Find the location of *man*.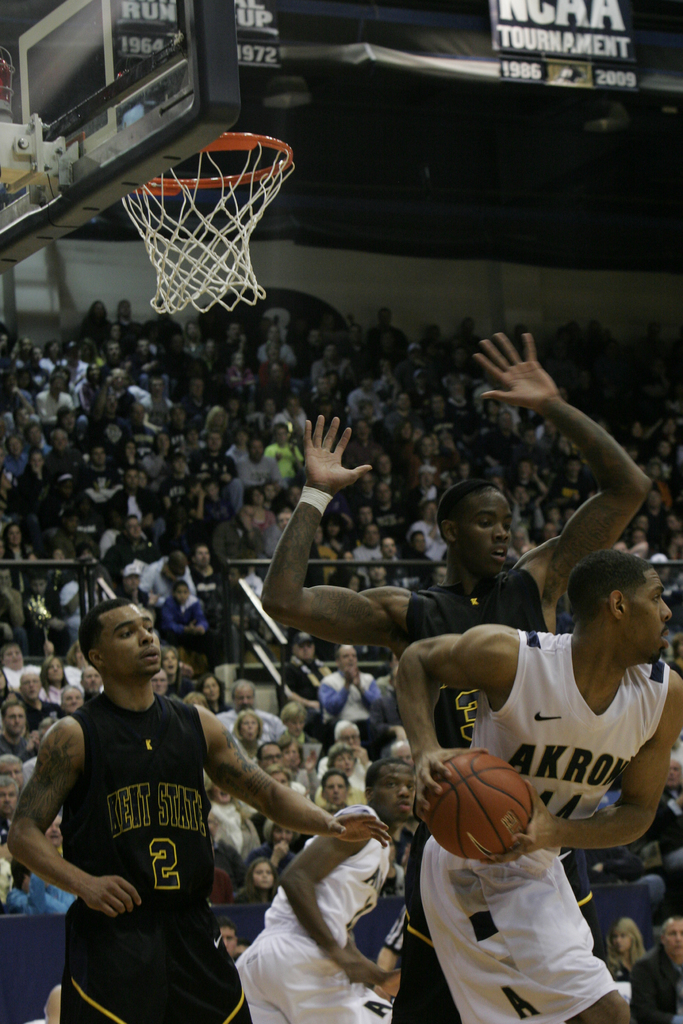
Location: select_region(211, 915, 242, 959).
